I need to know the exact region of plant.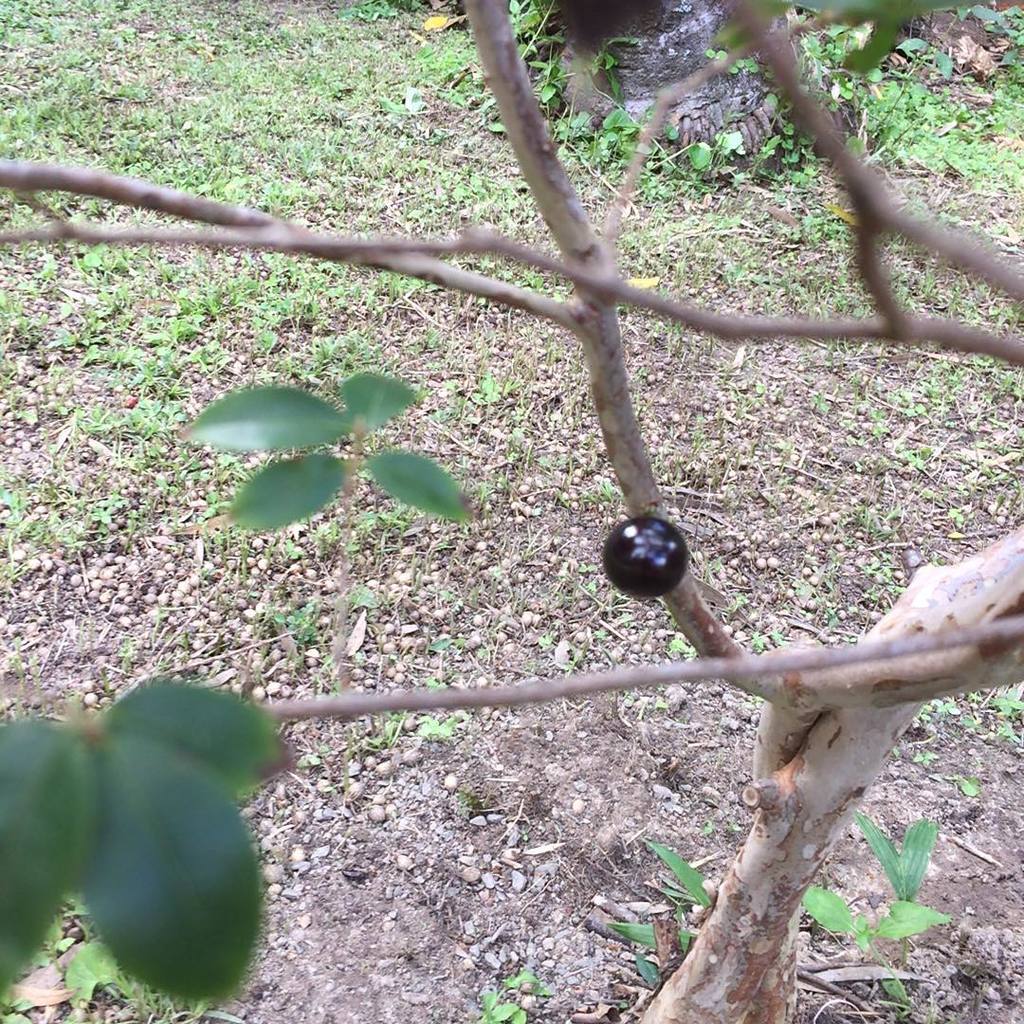
Region: bbox(494, 0, 633, 179).
